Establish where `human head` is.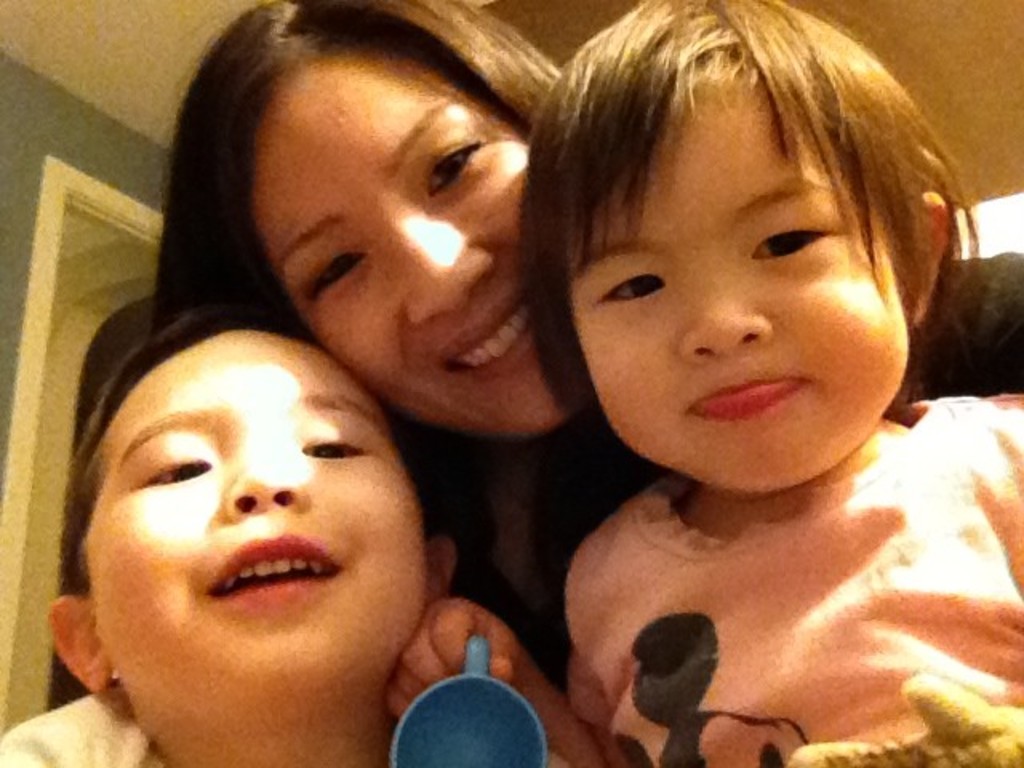
Established at 158:0:563:453.
